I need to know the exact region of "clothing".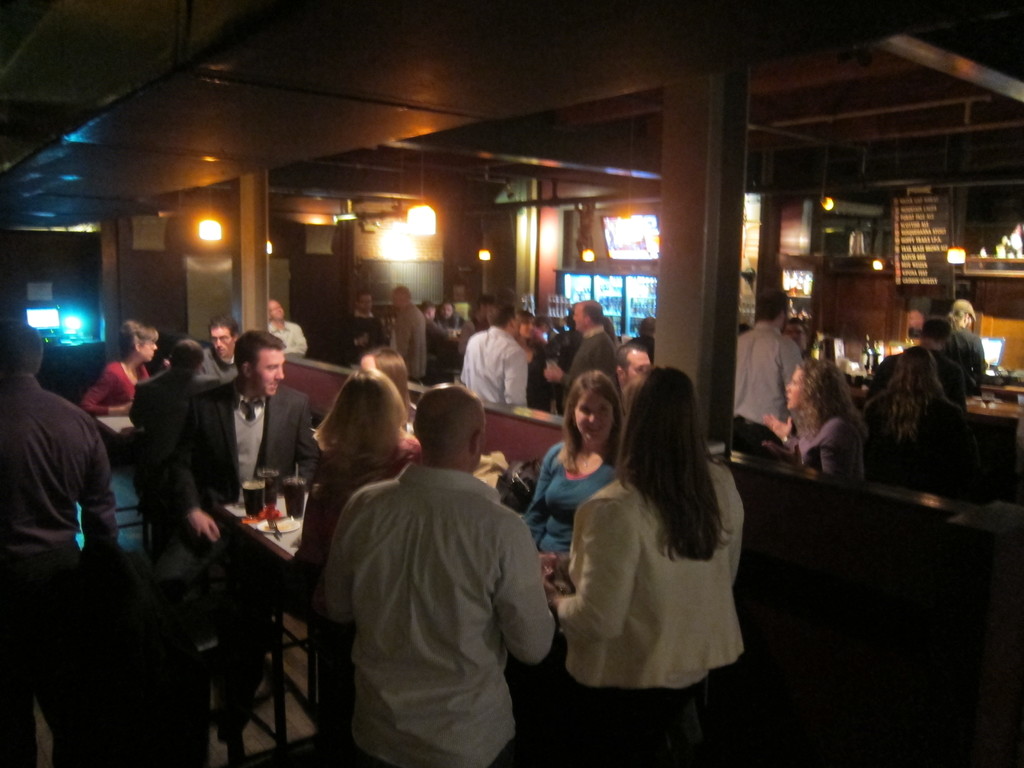
Region: detection(868, 339, 964, 418).
